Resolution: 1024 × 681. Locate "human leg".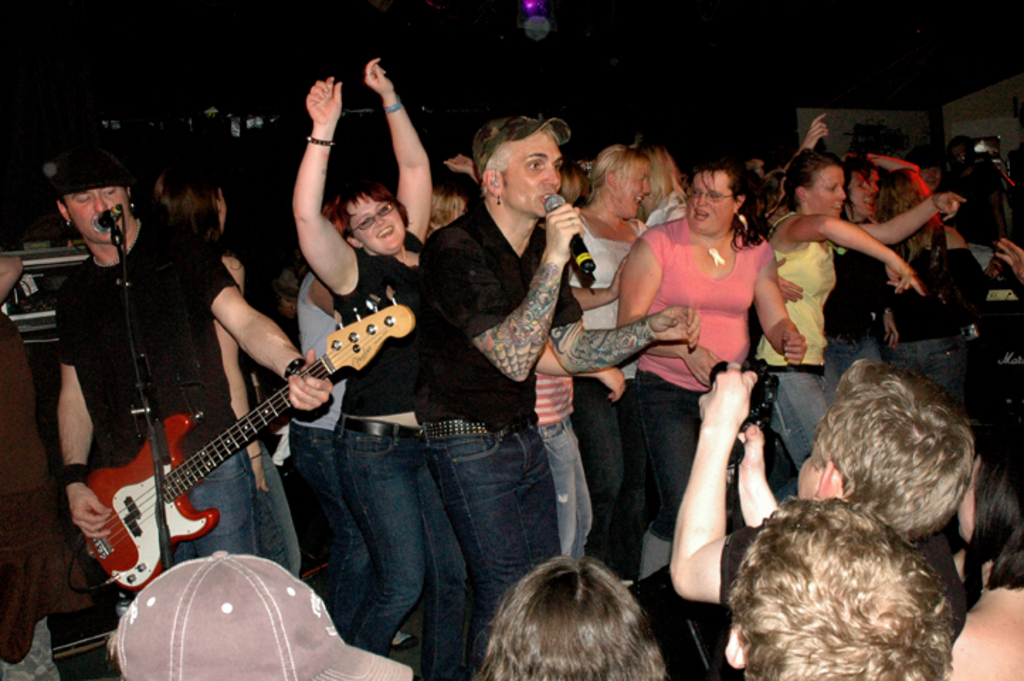
<bbox>0, 614, 58, 680</bbox>.
